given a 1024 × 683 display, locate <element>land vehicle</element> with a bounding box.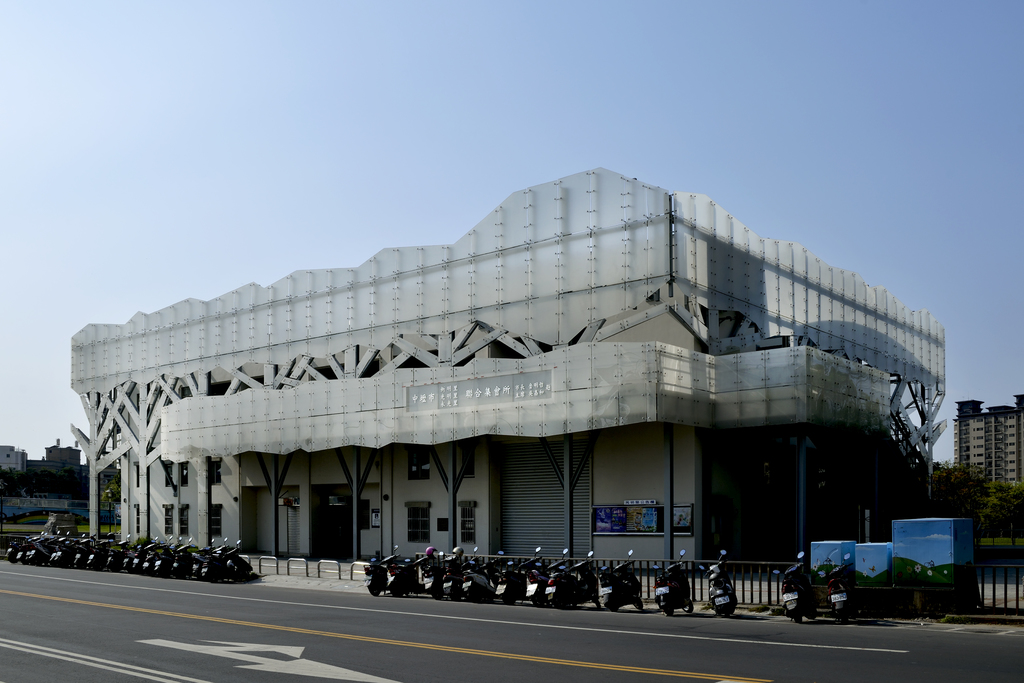
Located: select_region(362, 546, 401, 599).
